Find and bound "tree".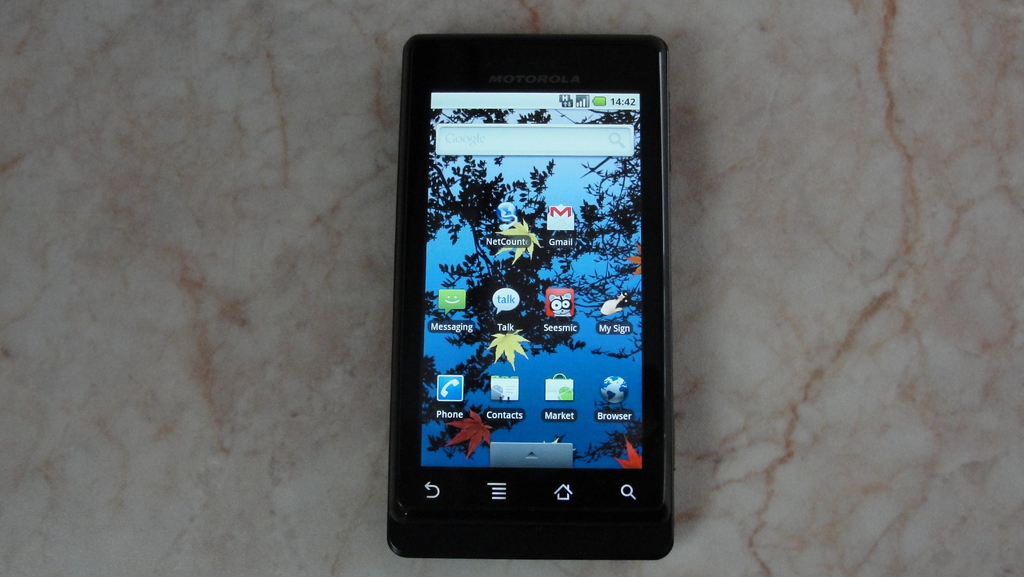
Bound: 427,108,644,469.
